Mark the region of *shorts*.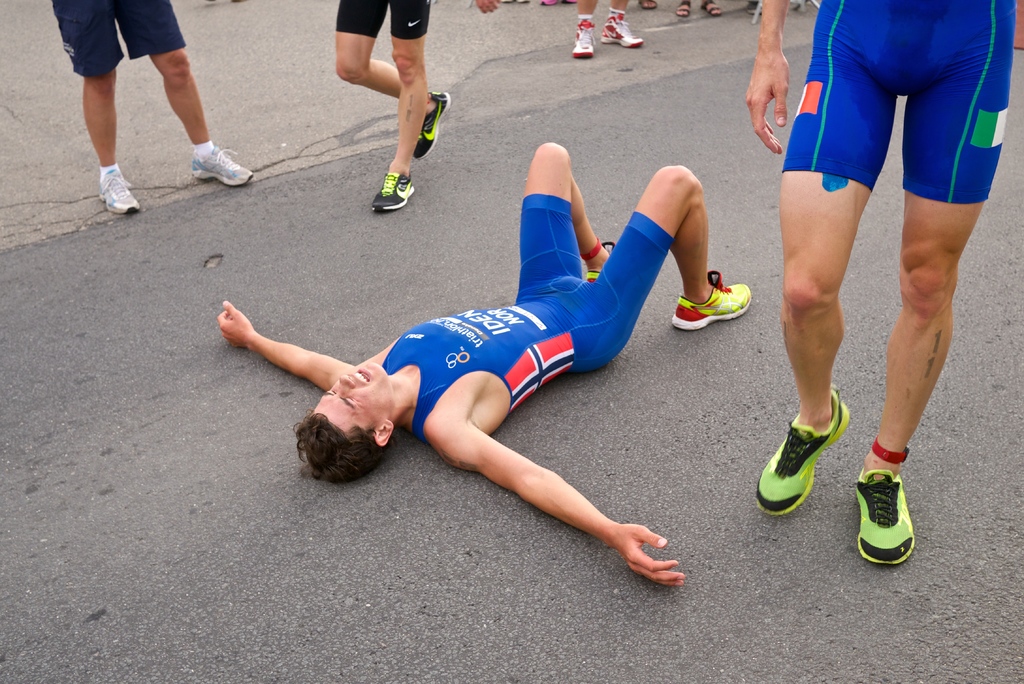
Region: {"left": 511, "top": 196, "right": 674, "bottom": 366}.
